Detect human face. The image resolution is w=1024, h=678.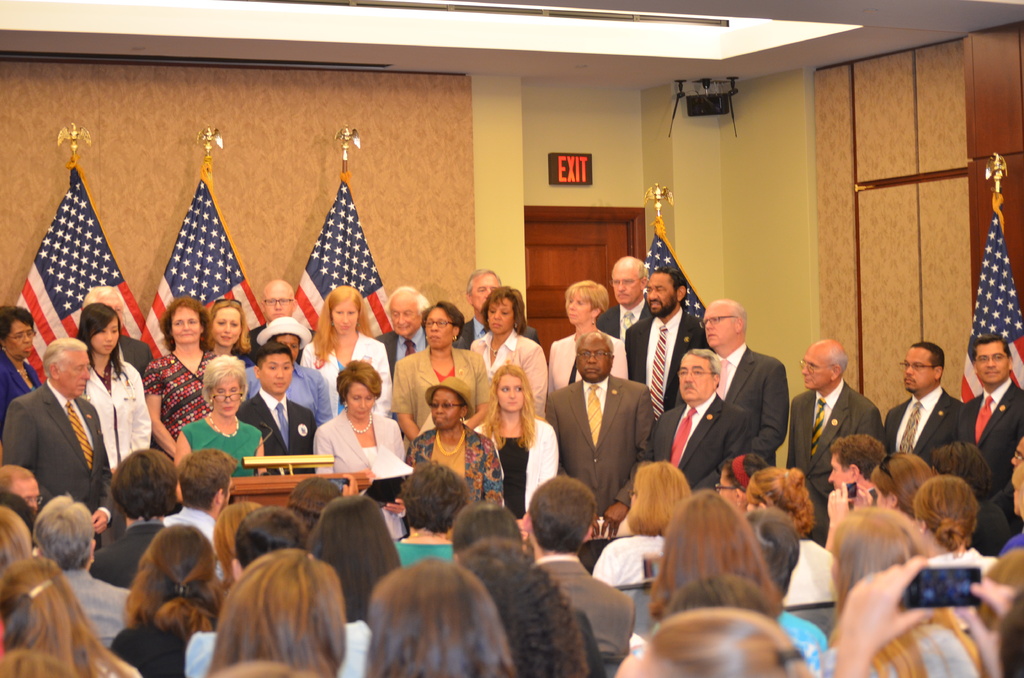
(215,375,243,416).
